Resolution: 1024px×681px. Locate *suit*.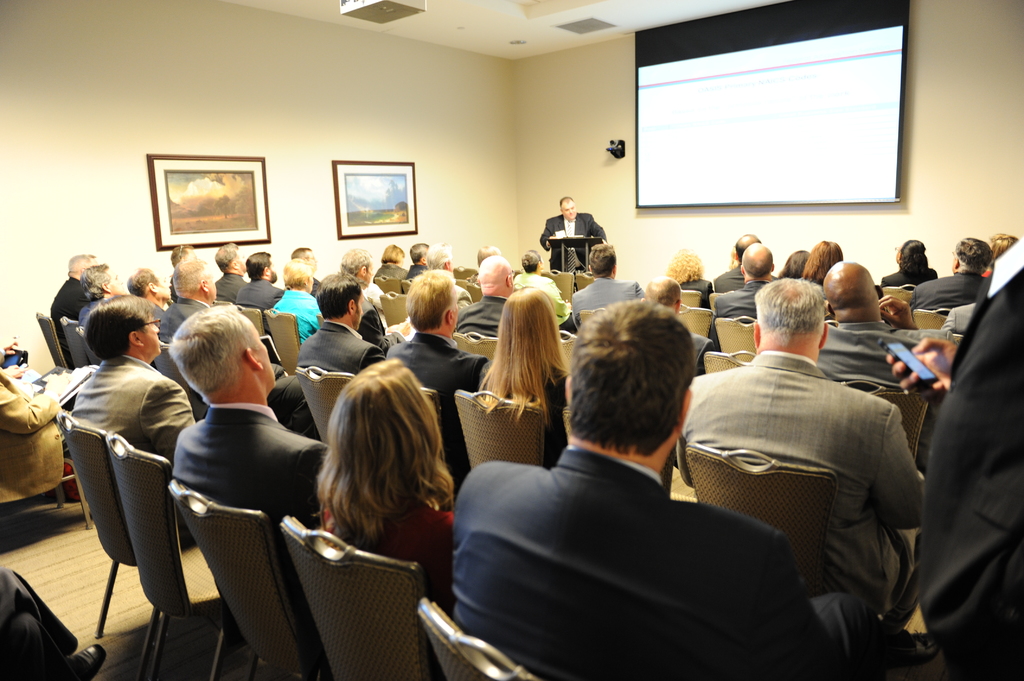
BBox(539, 212, 610, 251).
